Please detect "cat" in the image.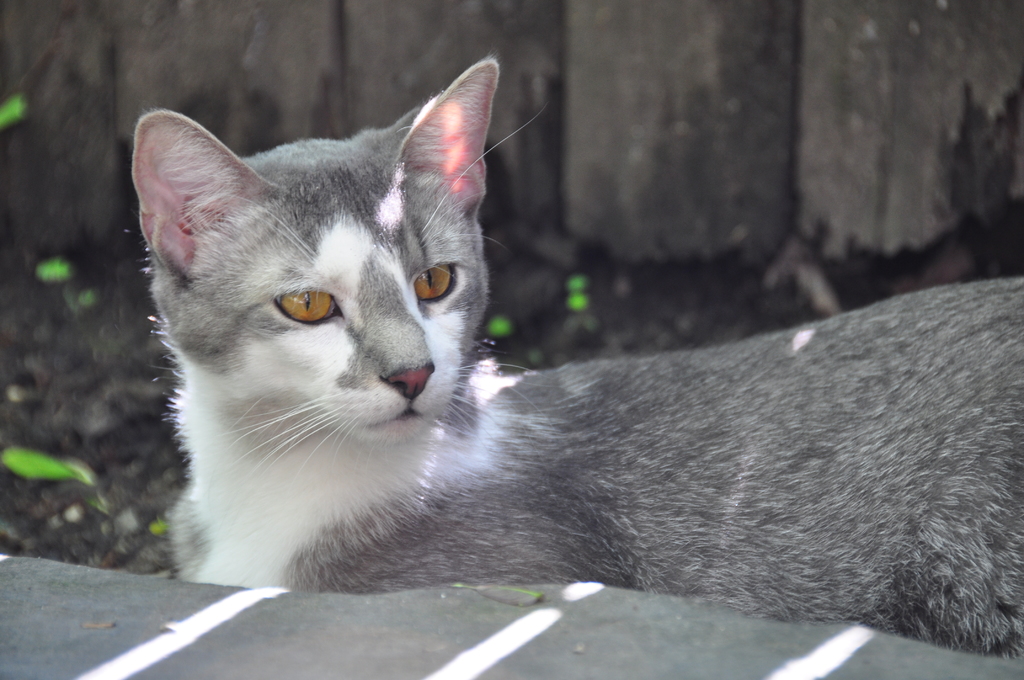
rect(130, 54, 1023, 660).
